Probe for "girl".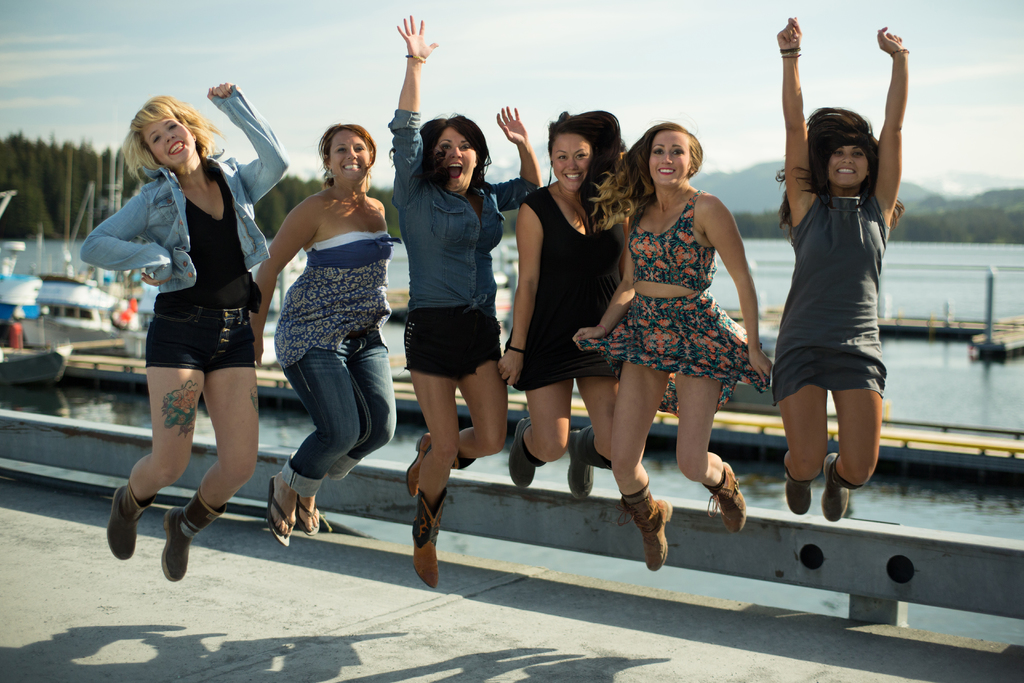
Probe result: [594,128,774,561].
